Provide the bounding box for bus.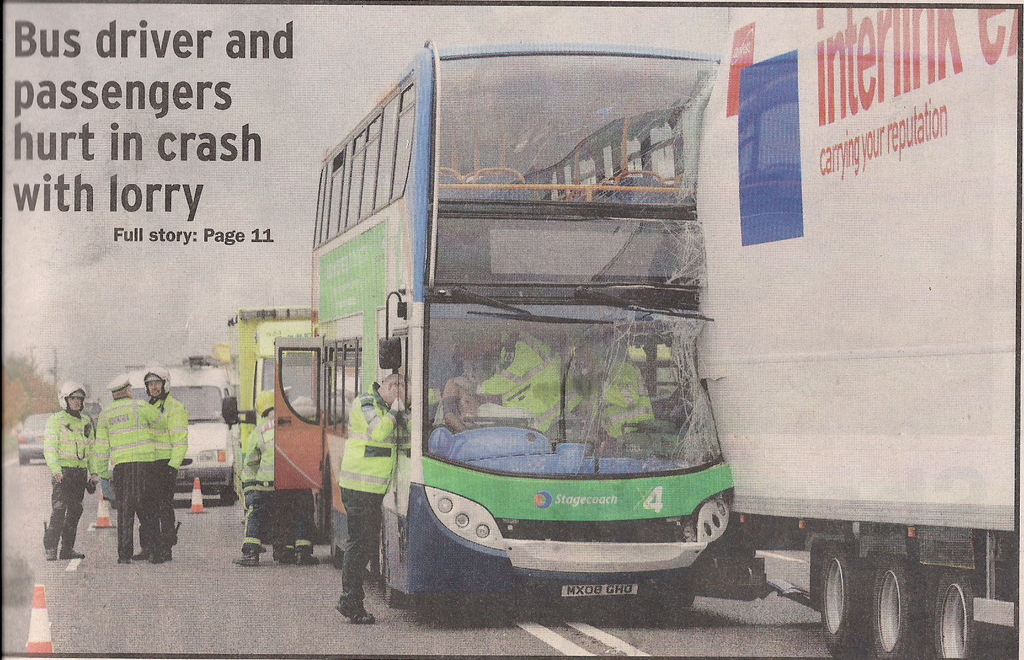
left=227, top=301, right=316, bottom=557.
